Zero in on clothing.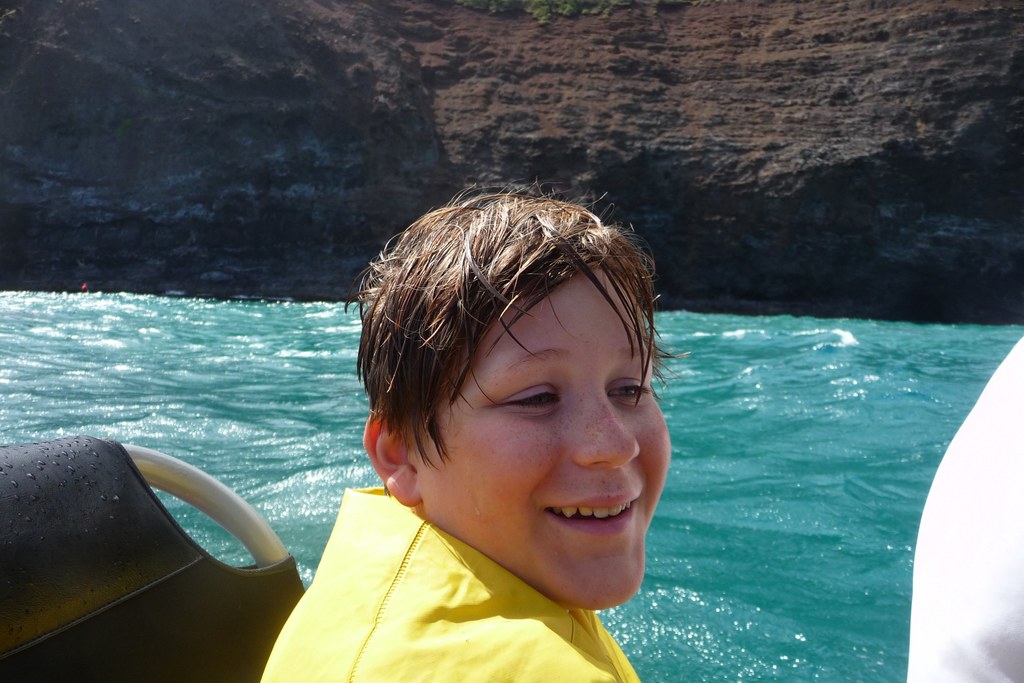
Zeroed in: crop(907, 338, 1023, 682).
